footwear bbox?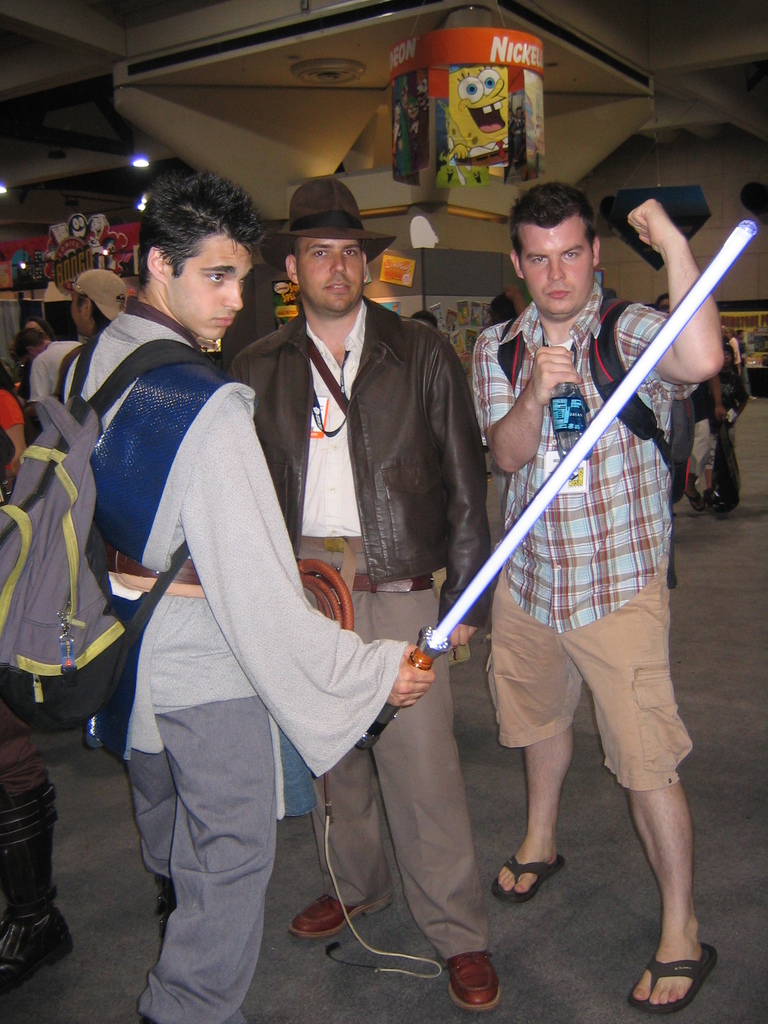
(630, 930, 724, 1016)
